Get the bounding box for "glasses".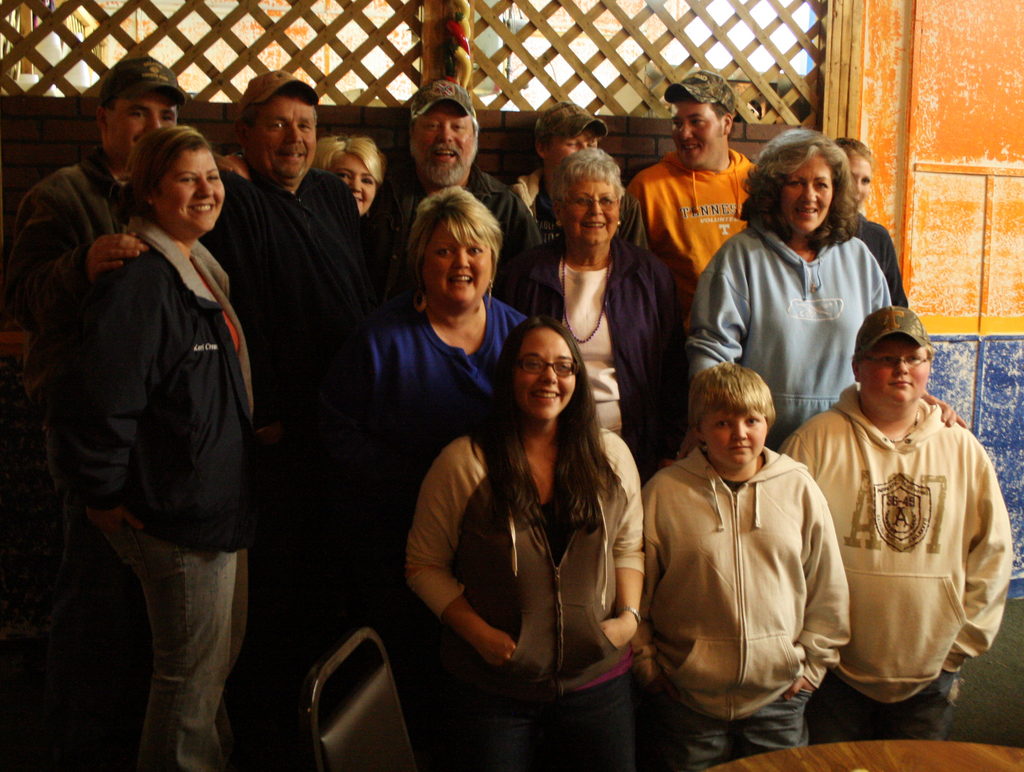
{"left": 514, "top": 355, "right": 581, "bottom": 376}.
